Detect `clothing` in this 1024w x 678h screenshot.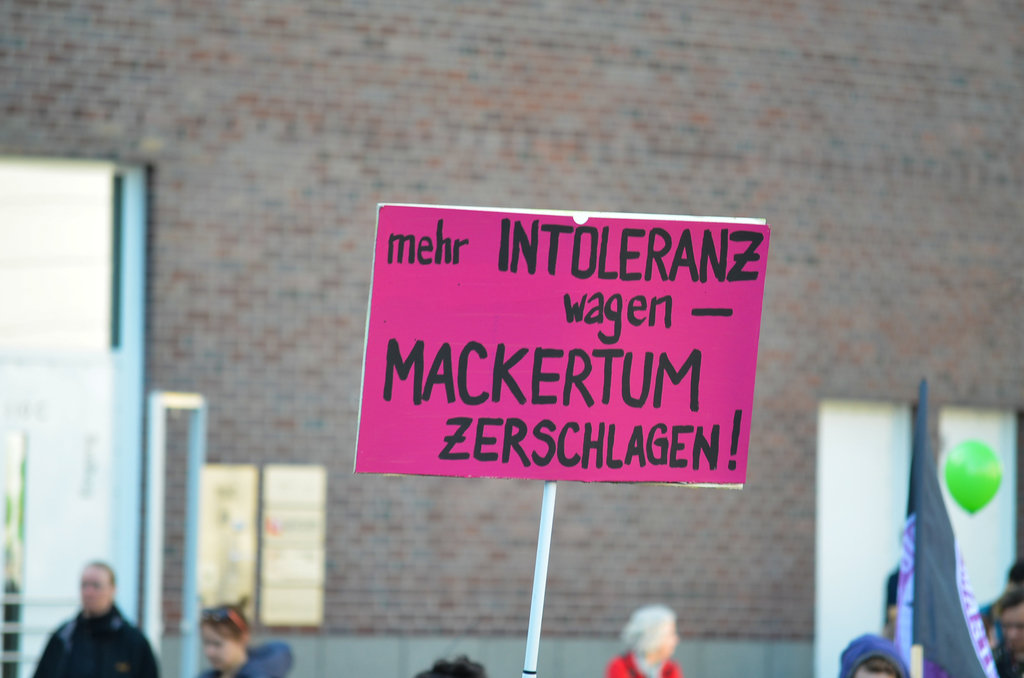
Detection: box=[605, 651, 689, 677].
